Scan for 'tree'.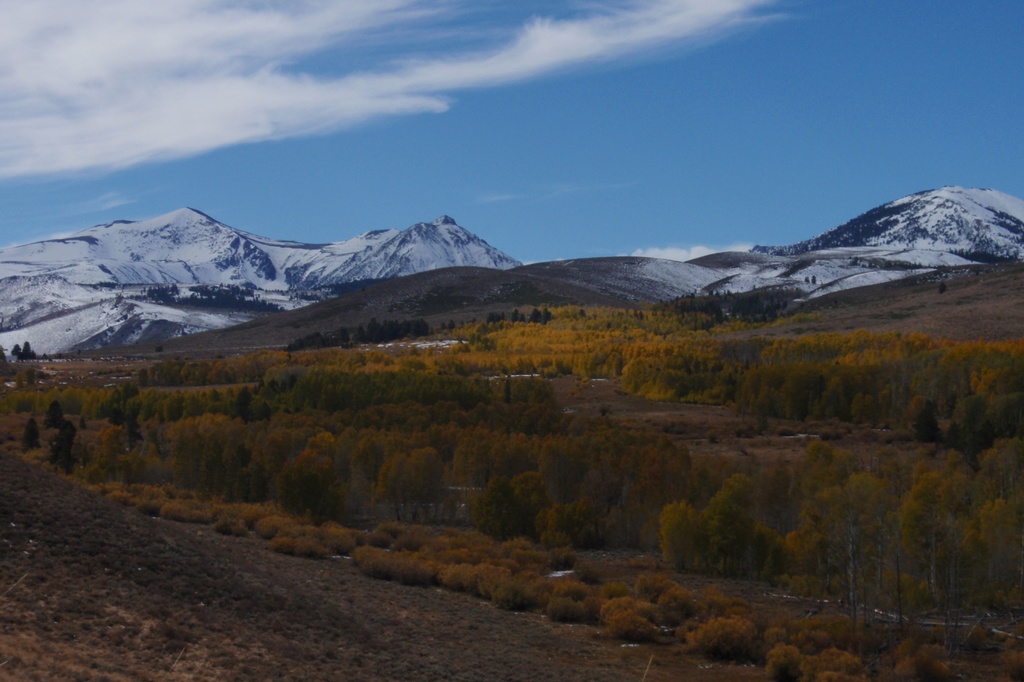
Scan result: box(651, 481, 800, 585).
